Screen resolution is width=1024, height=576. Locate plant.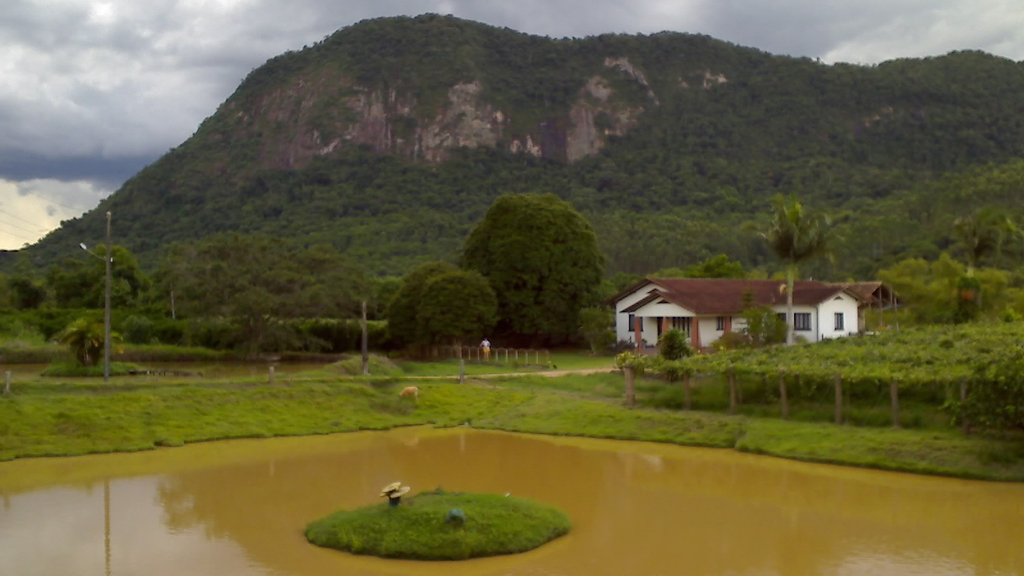
[x1=303, y1=482, x2=568, y2=558].
